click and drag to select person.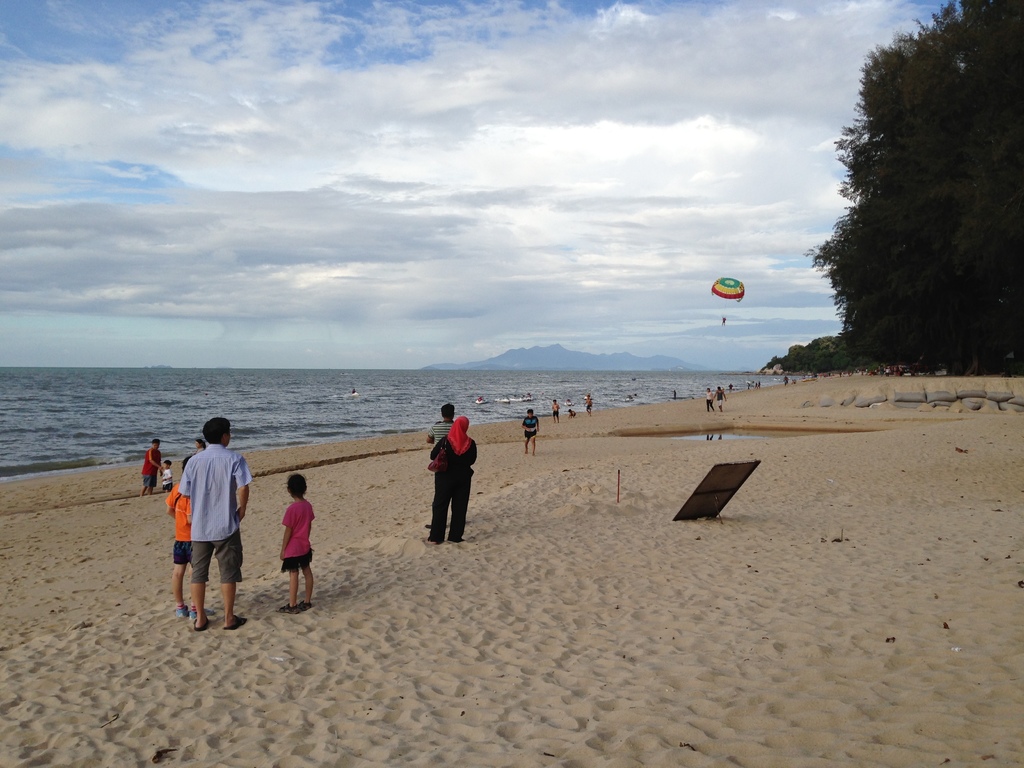
Selection: (left=166, top=461, right=216, bottom=617).
